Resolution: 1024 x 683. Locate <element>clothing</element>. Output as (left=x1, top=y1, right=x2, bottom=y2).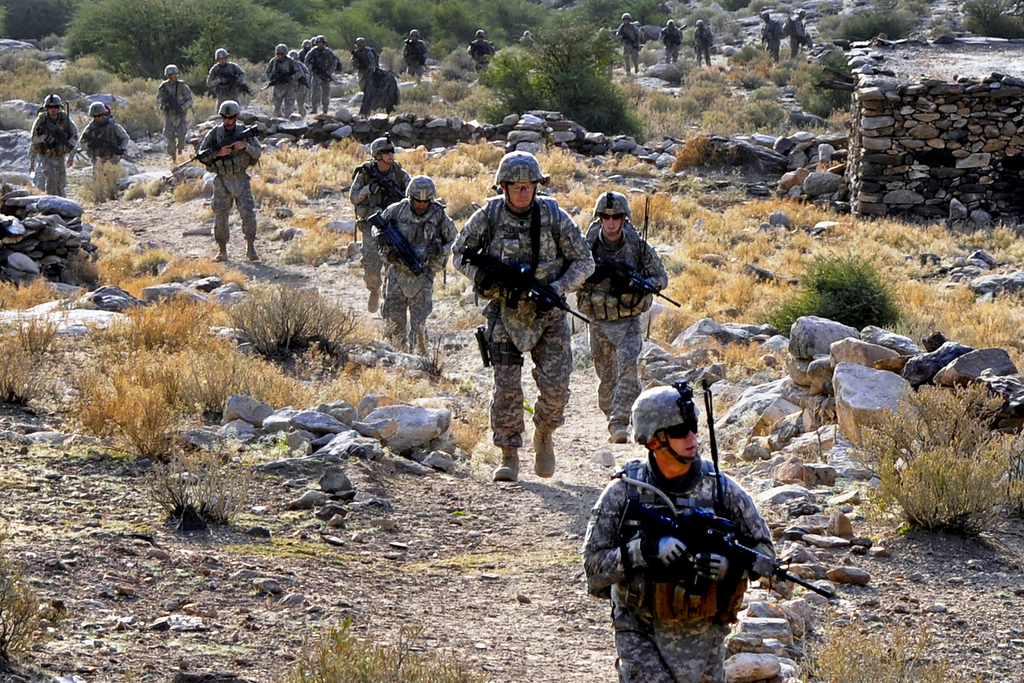
(left=199, top=120, right=265, bottom=241).
